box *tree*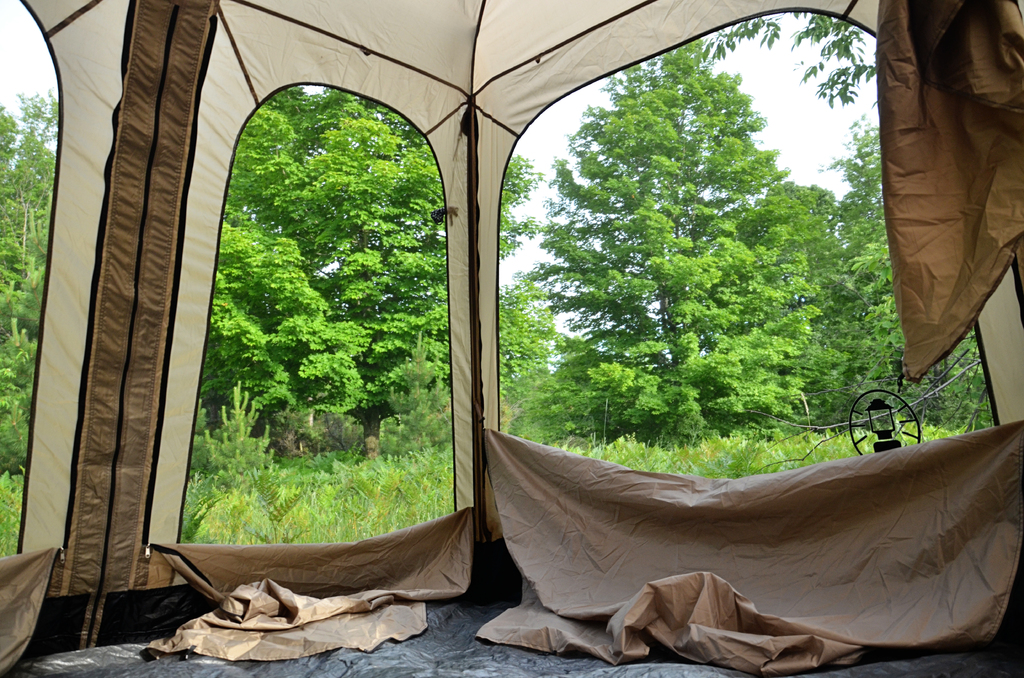
(192,218,376,442)
